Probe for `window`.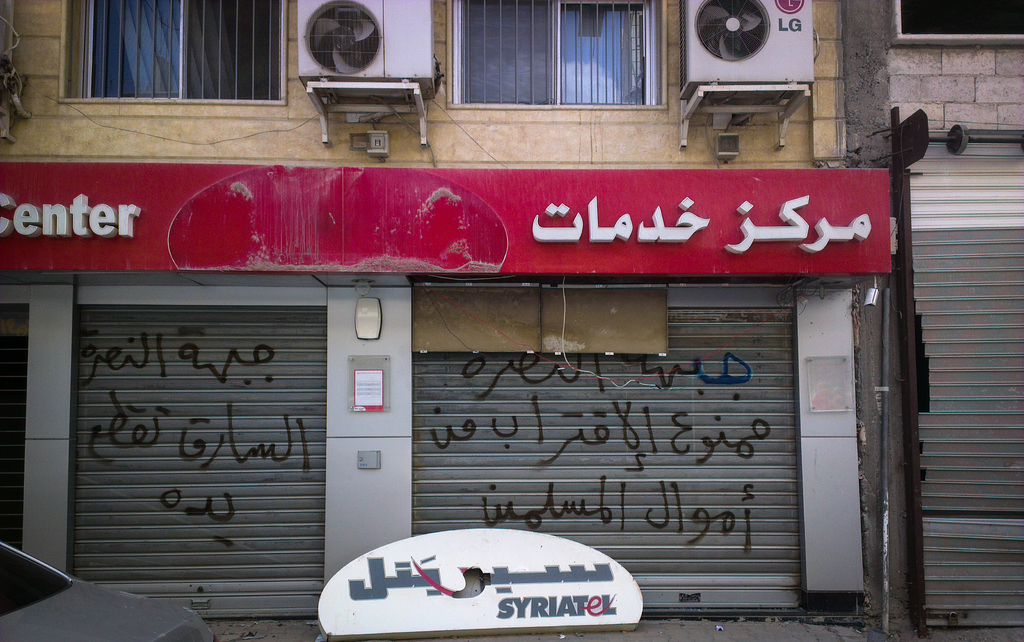
Probe result: [60, 8, 297, 106].
